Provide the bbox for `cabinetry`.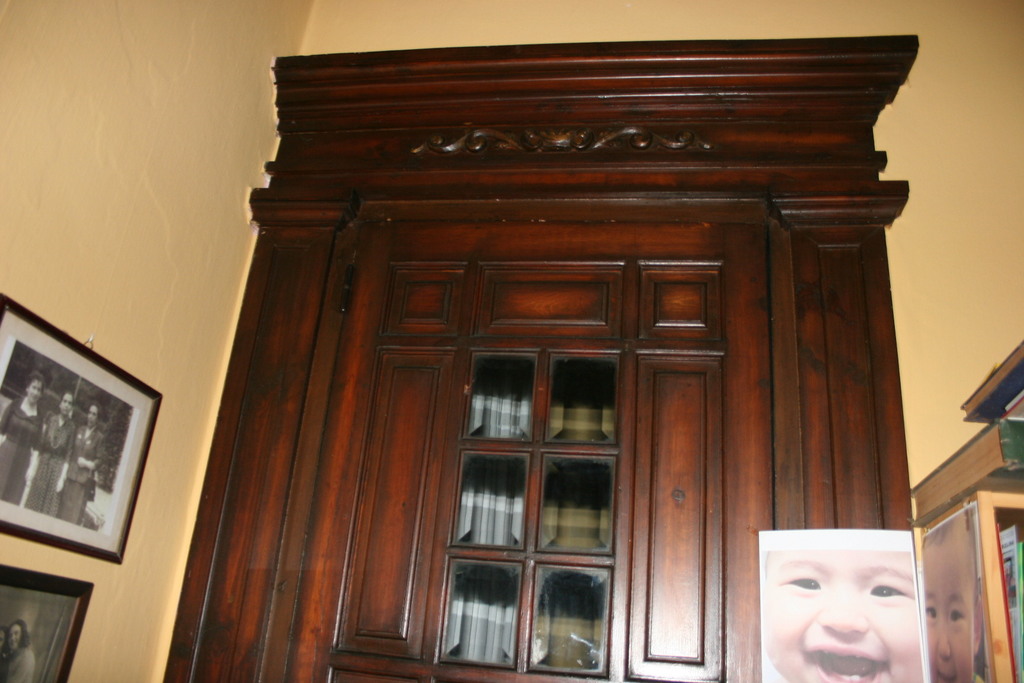
[755,206,939,682].
